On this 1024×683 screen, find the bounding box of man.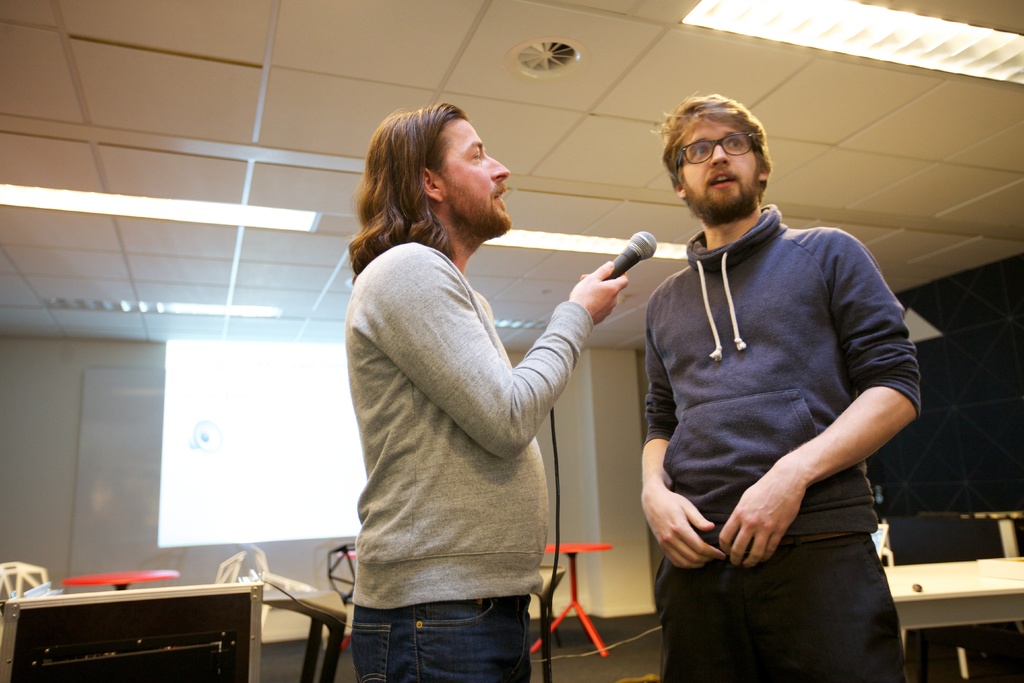
Bounding box: detection(593, 70, 925, 670).
